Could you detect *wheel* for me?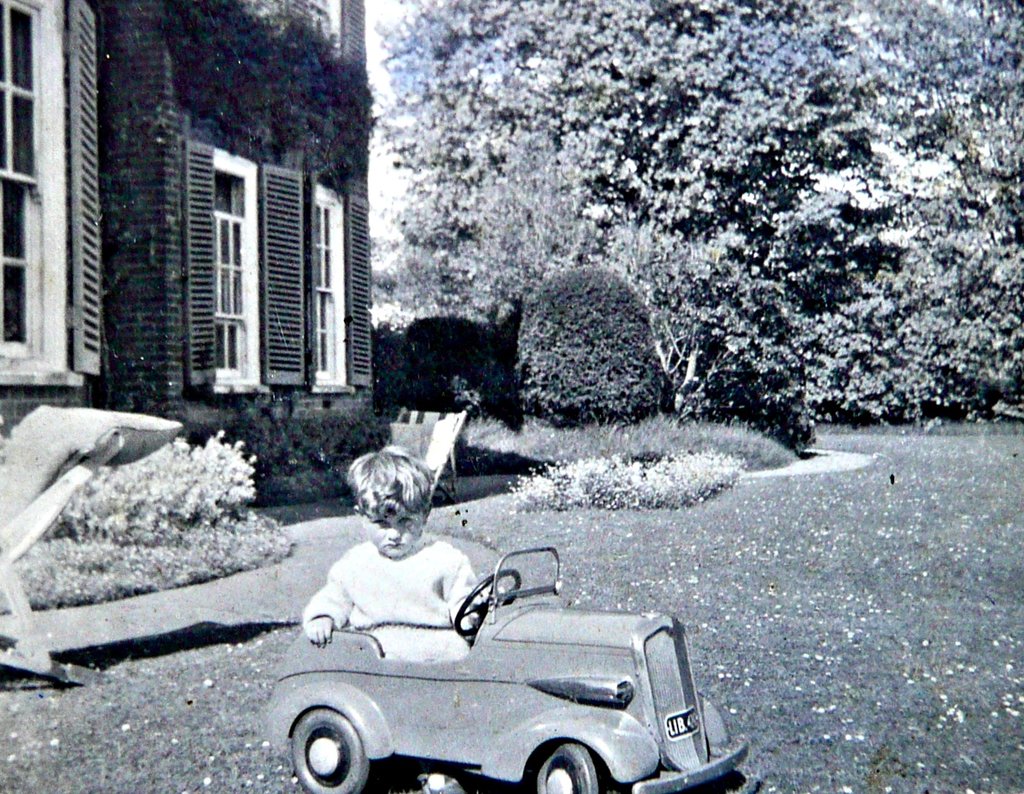
Detection result: locate(451, 568, 518, 635).
